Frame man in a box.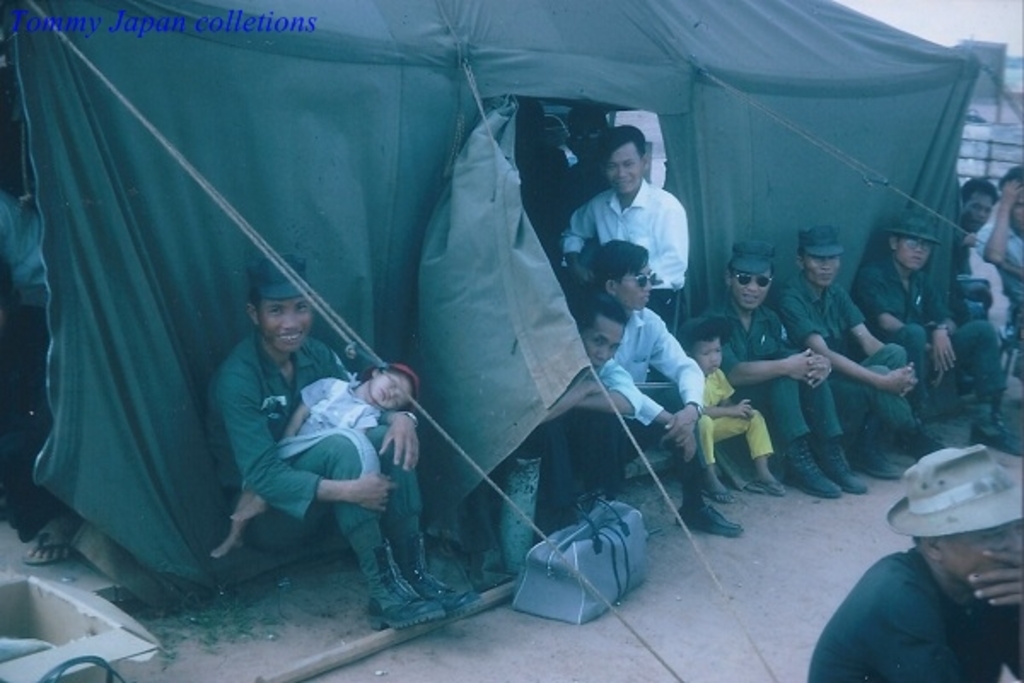
pyautogui.locateOnScreen(707, 229, 870, 509).
